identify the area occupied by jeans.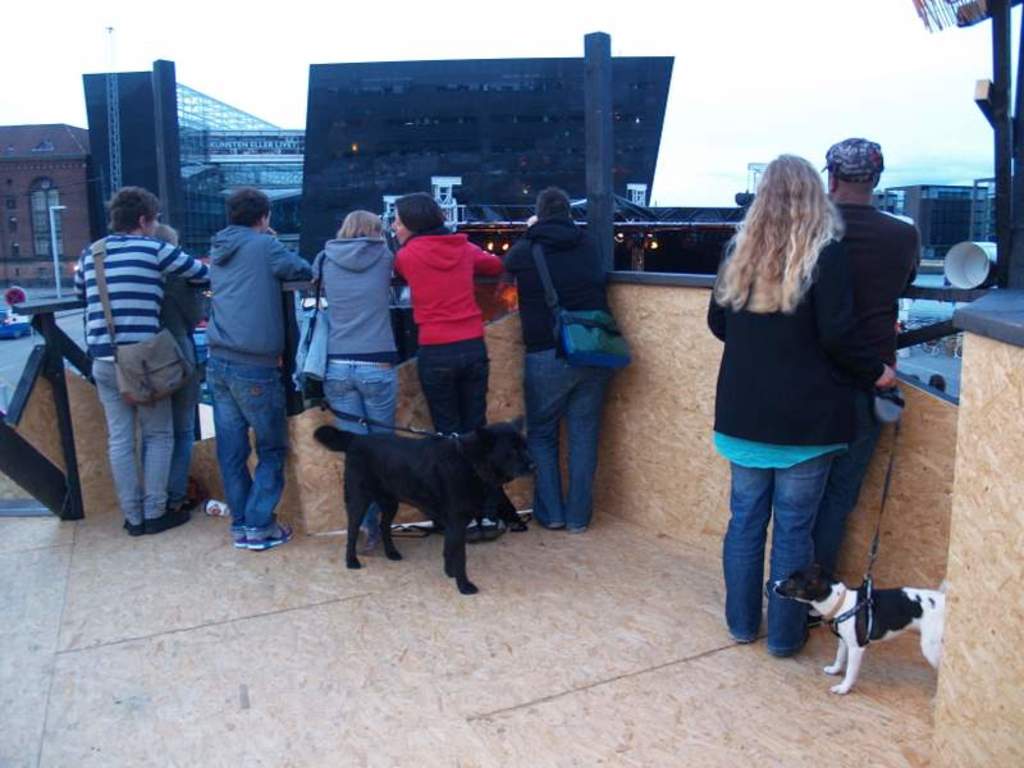
Area: {"left": 416, "top": 337, "right": 493, "bottom": 520}.
